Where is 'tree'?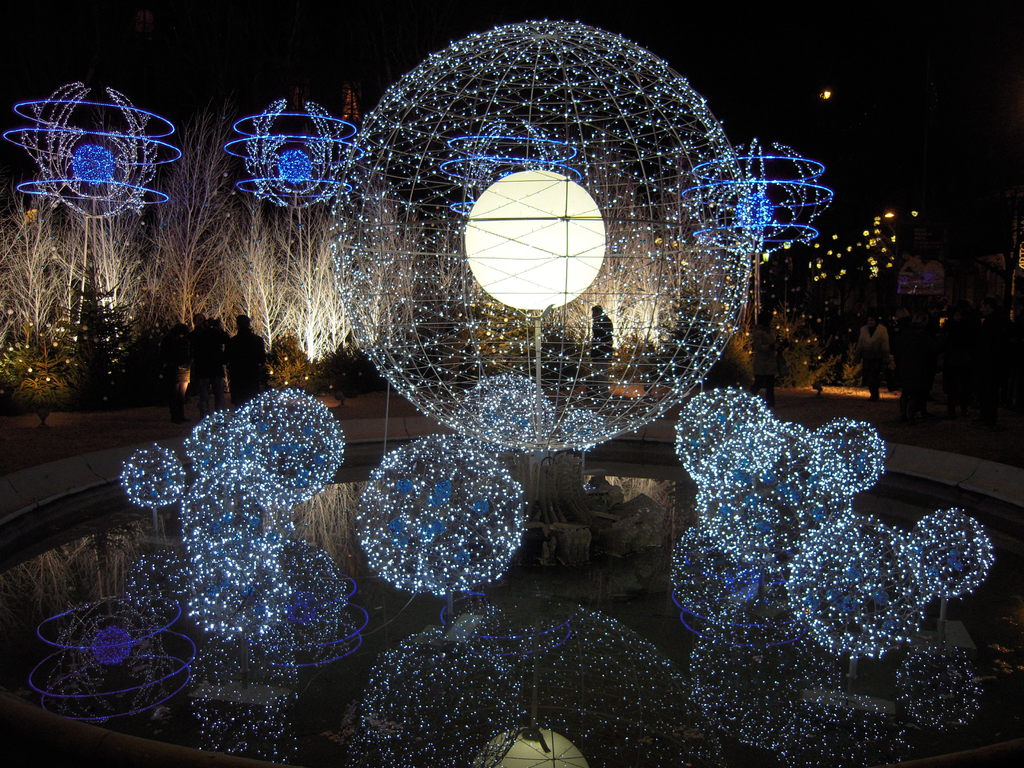
{"x1": 0, "y1": 78, "x2": 371, "y2": 377}.
